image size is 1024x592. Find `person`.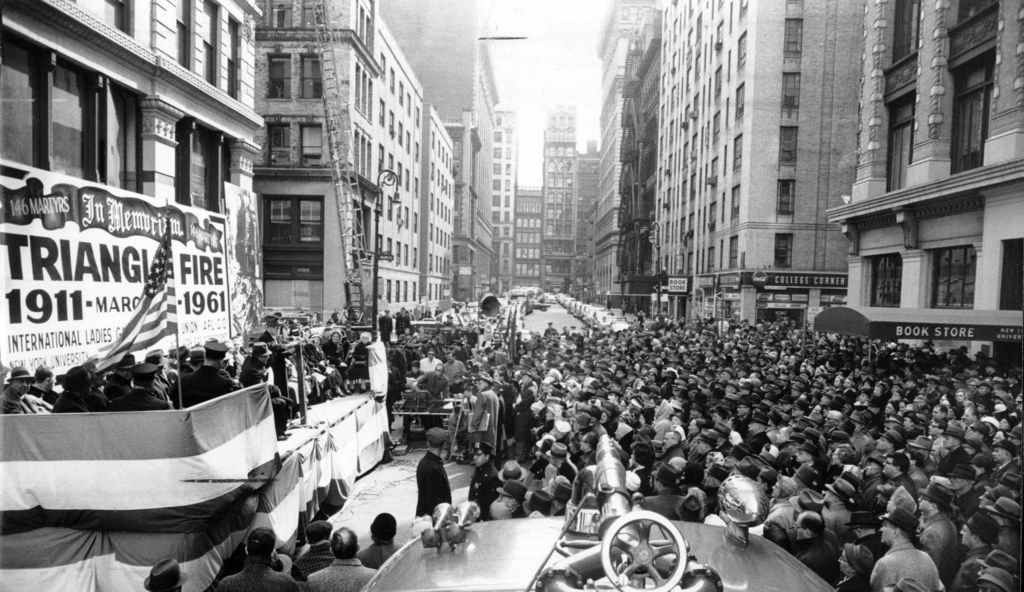
<box>970,452,1002,489</box>.
